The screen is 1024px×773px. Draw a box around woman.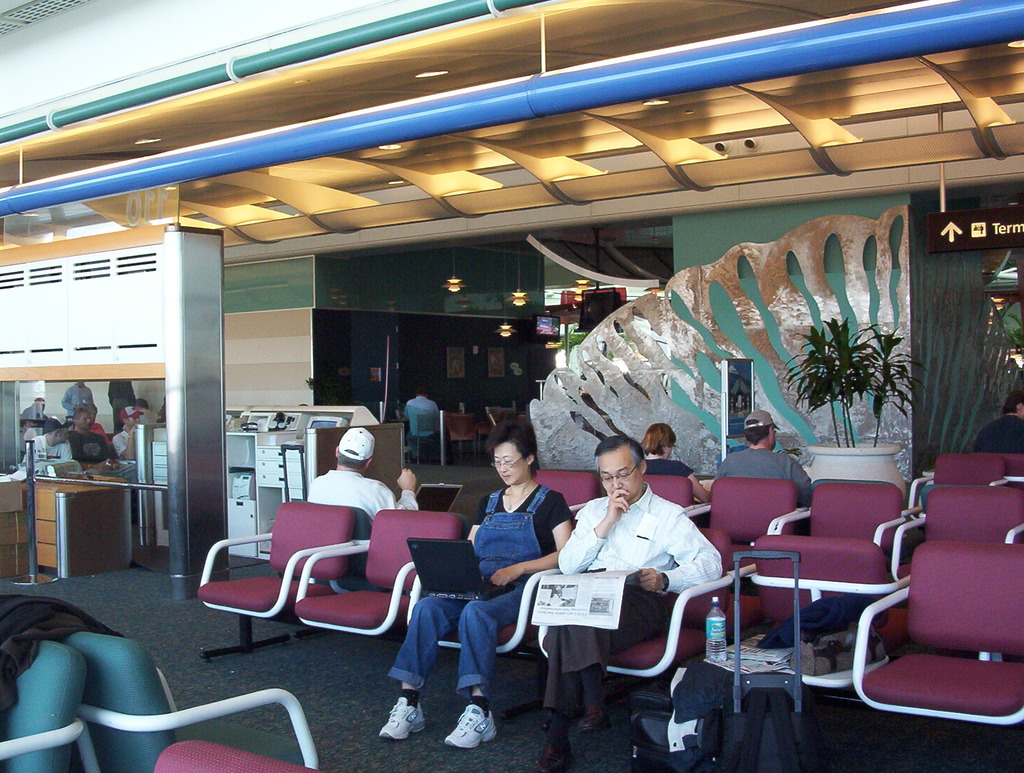
[x1=76, y1=405, x2=113, y2=450].
